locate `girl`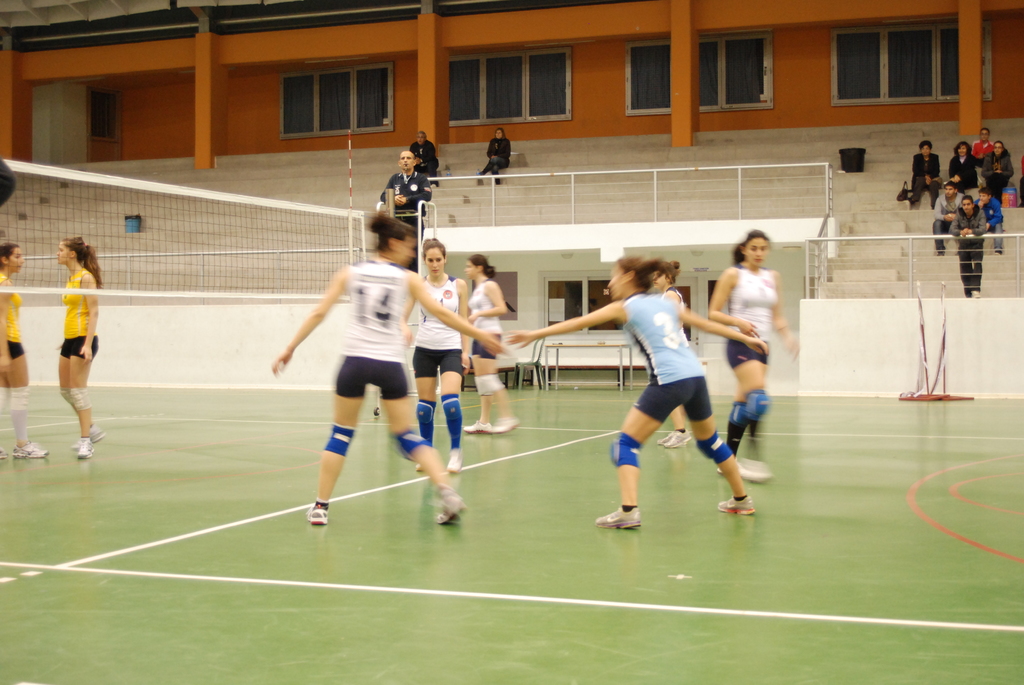
417,235,468,459
